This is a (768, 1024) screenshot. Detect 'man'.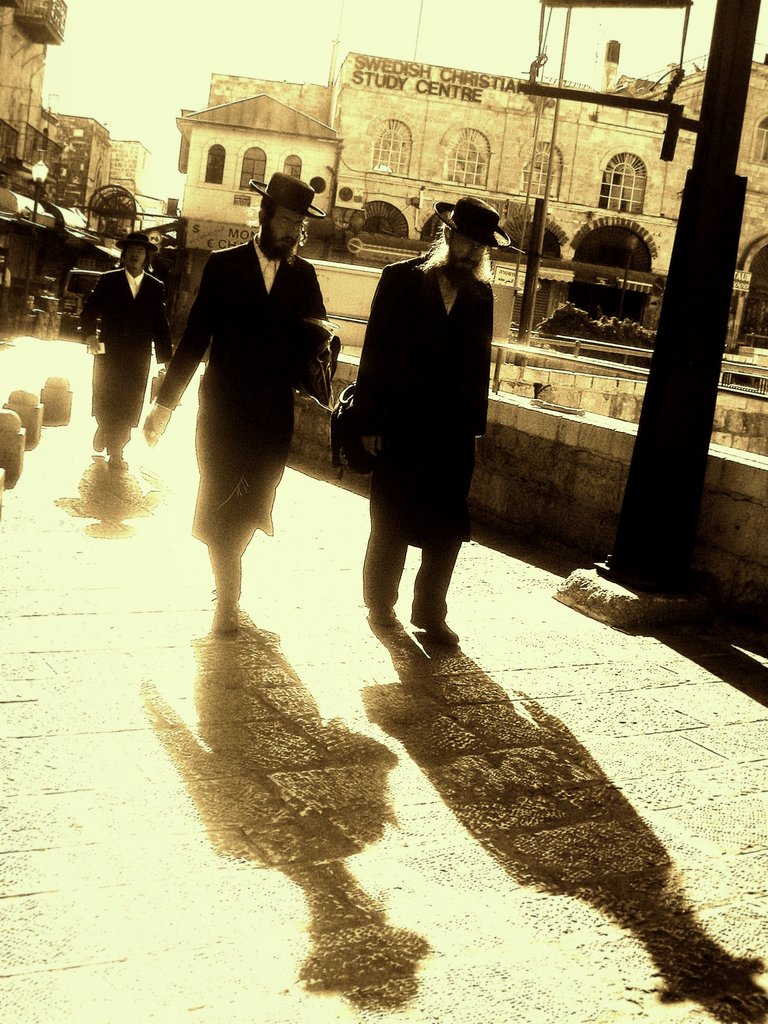
locate(83, 232, 172, 462).
